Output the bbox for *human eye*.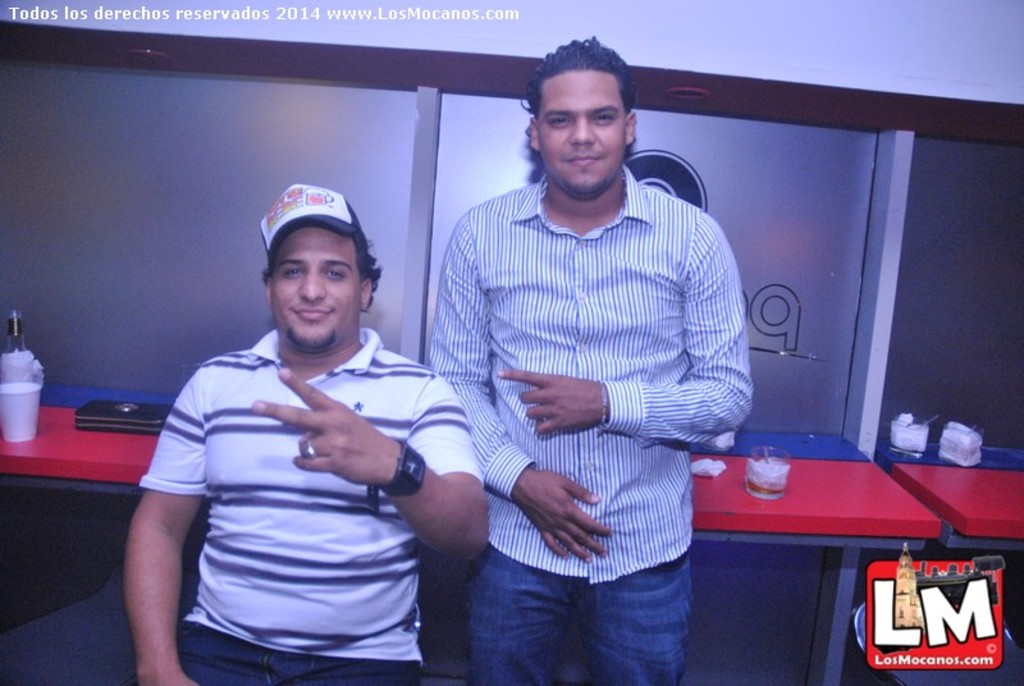
rect(593, 108, 616, 127).
